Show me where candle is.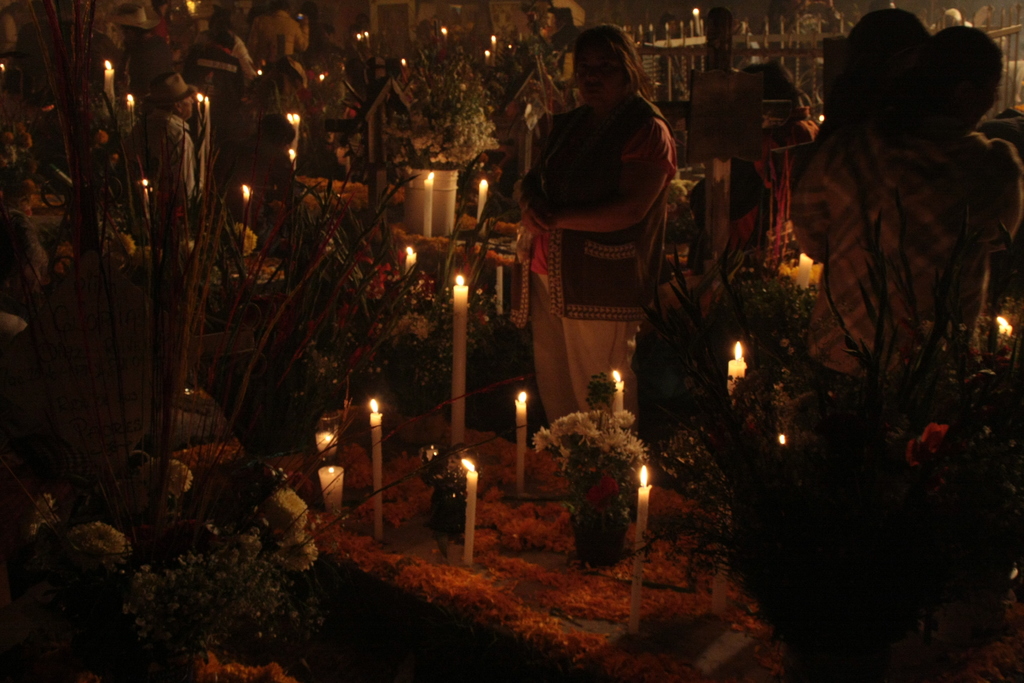
candle is at [left=460, top=456, right=478, bottom=562].
